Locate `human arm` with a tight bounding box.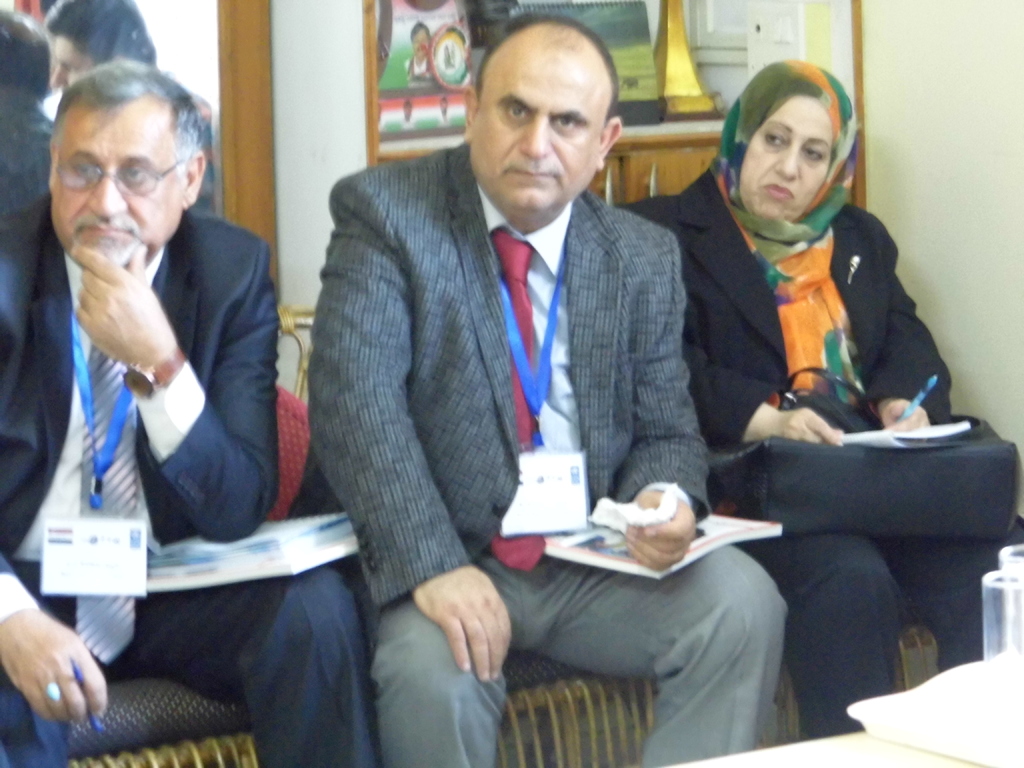
crop(679, 346, 843, 443).
